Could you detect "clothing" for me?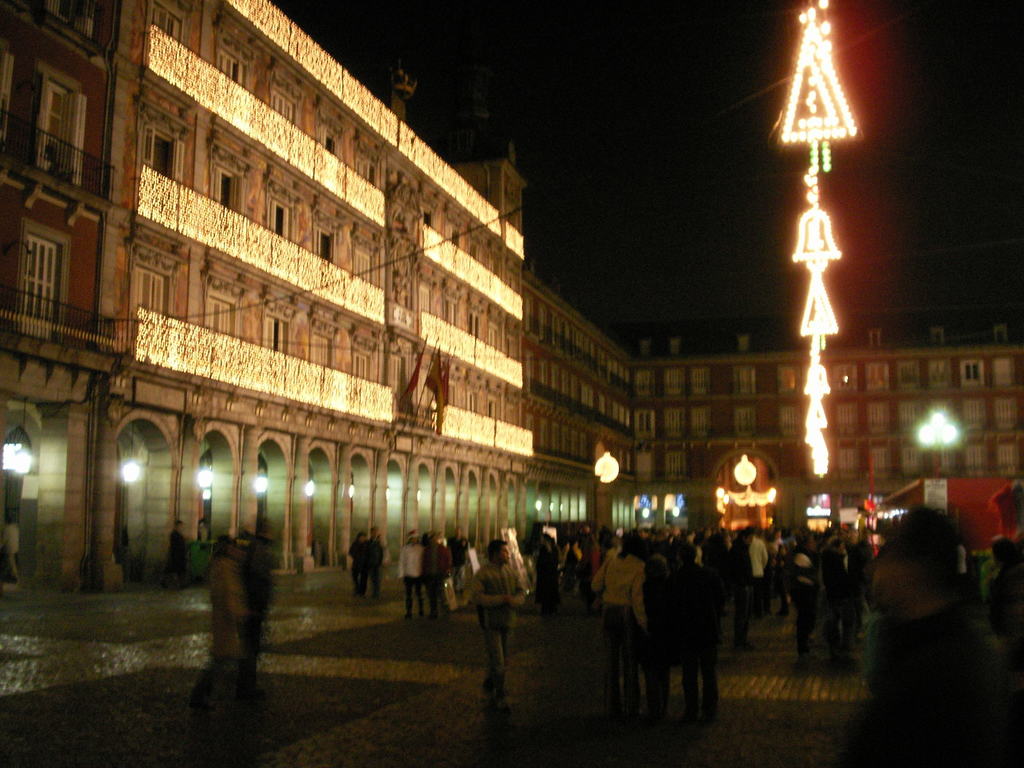
Detection result: [left=481, top=625, right=508, bottom=708].
